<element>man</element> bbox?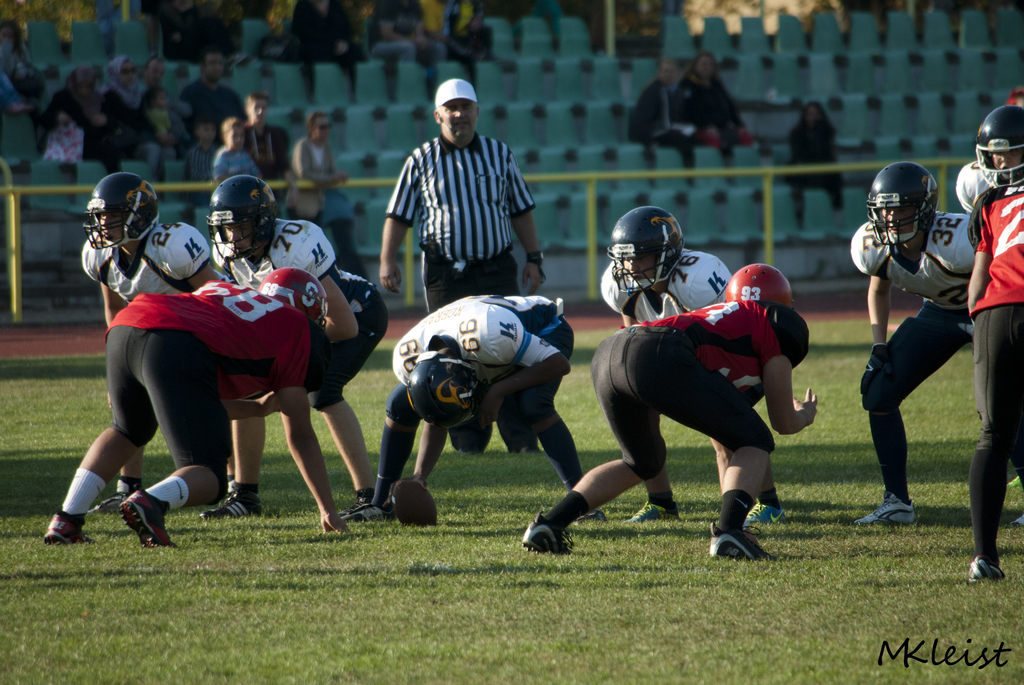
966 186 1023 581
